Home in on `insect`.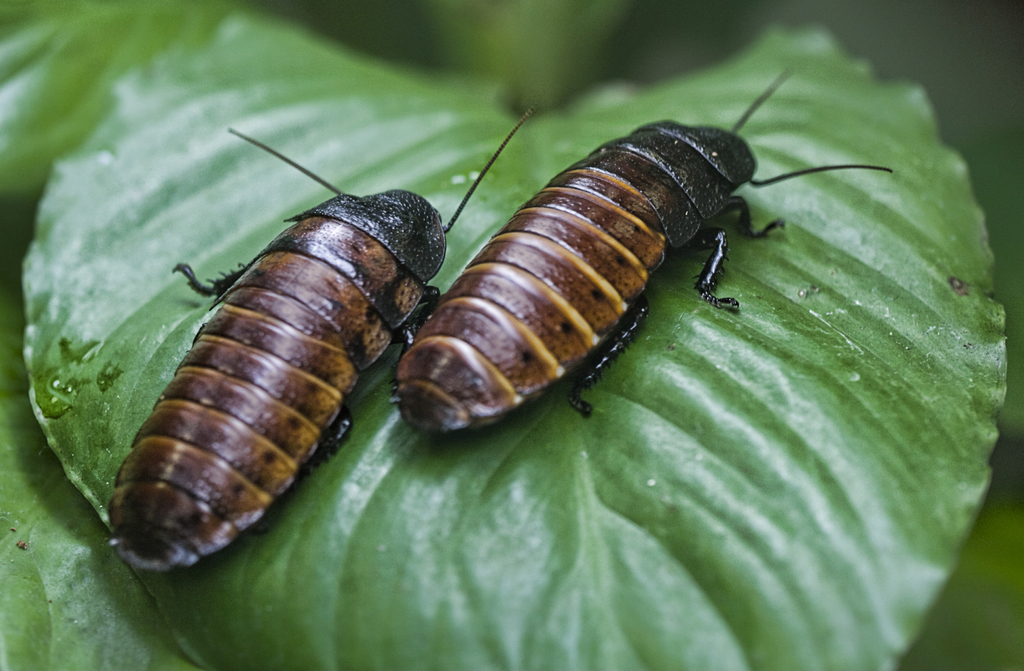
Homed in at (left=380, top=68, right=904, bottom=448).
